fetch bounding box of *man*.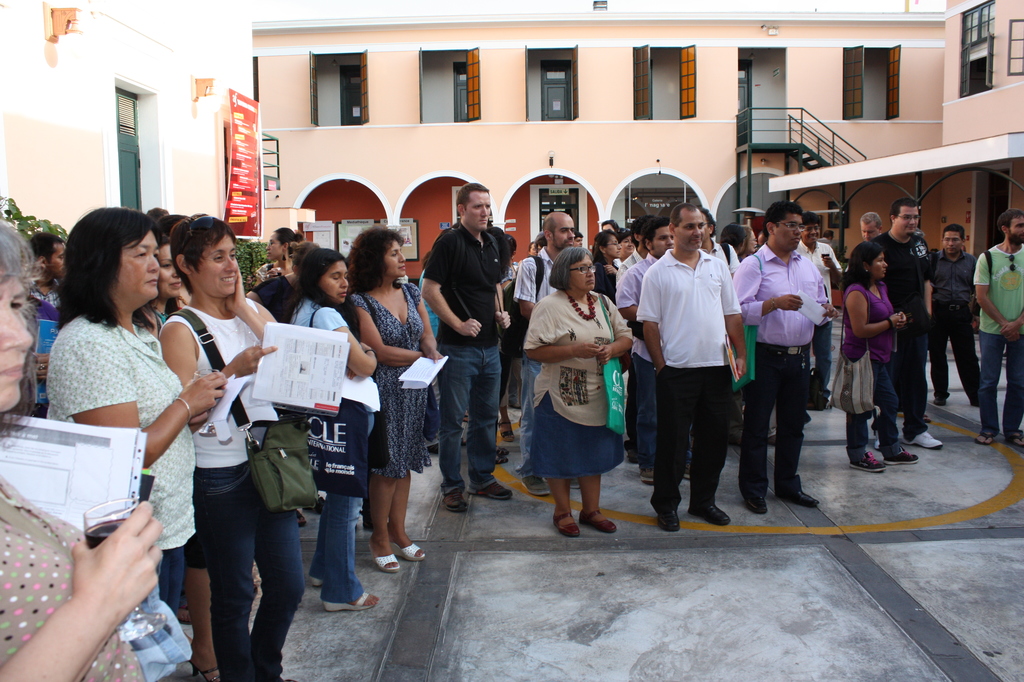
Bbox: left=798, top=218, right=848, bottom=407.
